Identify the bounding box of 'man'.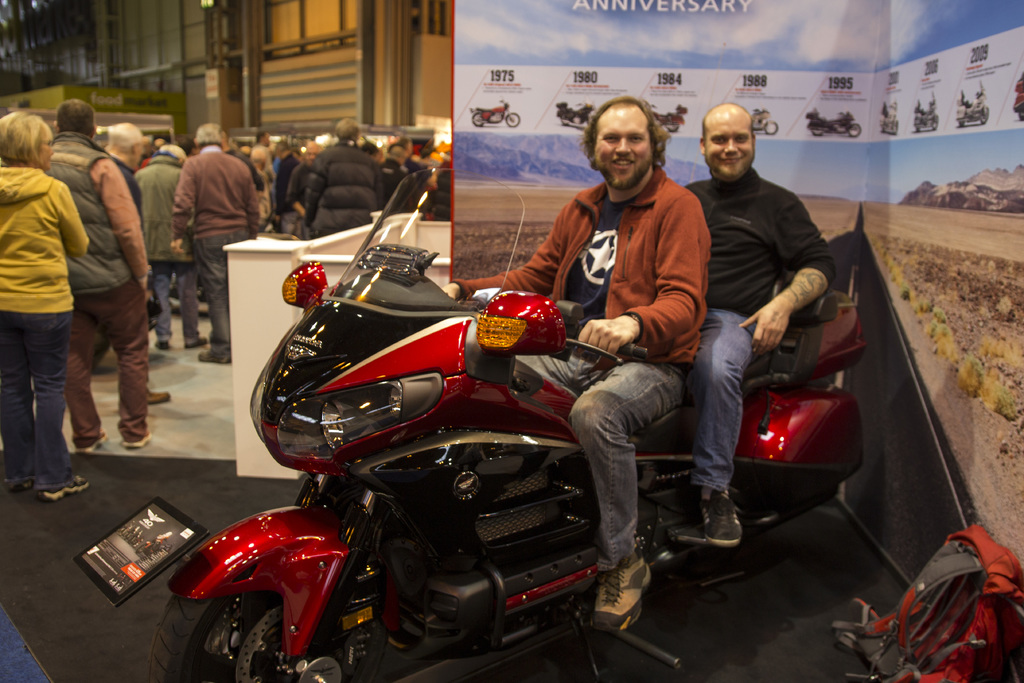
(173, 125, 263, 363).
